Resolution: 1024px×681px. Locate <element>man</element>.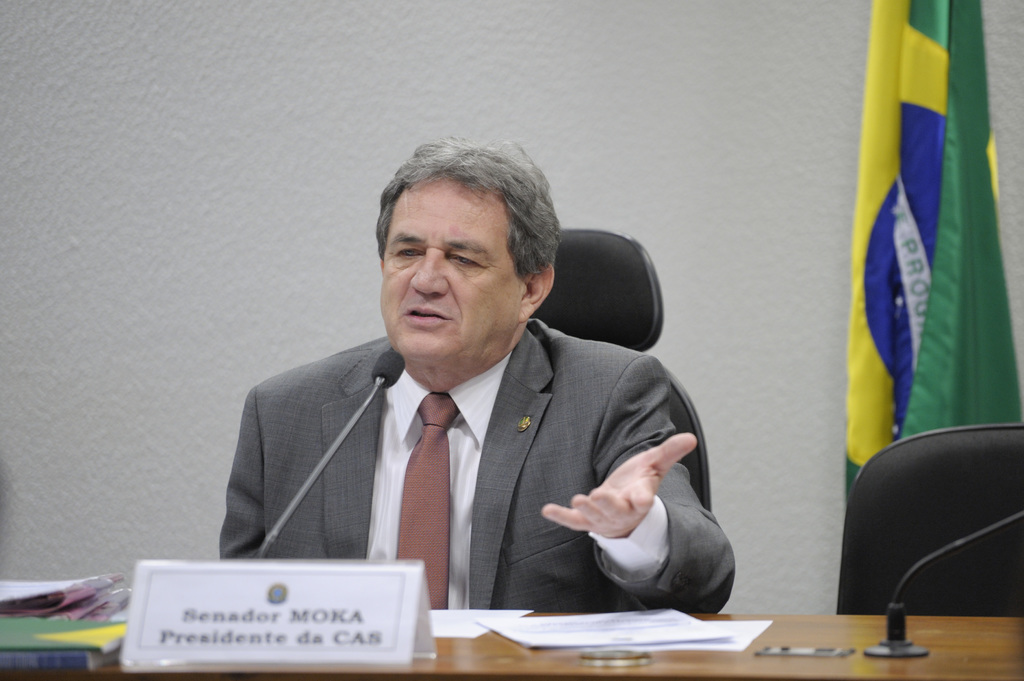
(186,140,739,611).
